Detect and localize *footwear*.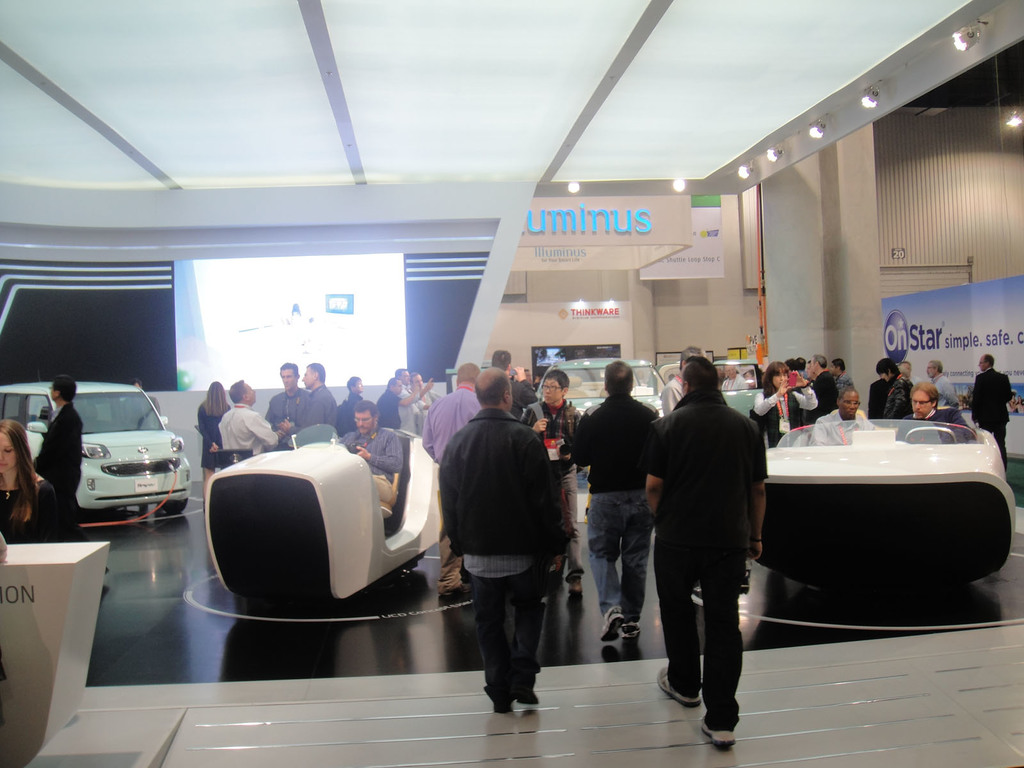
Localized at (659, 666, 703, 707).
